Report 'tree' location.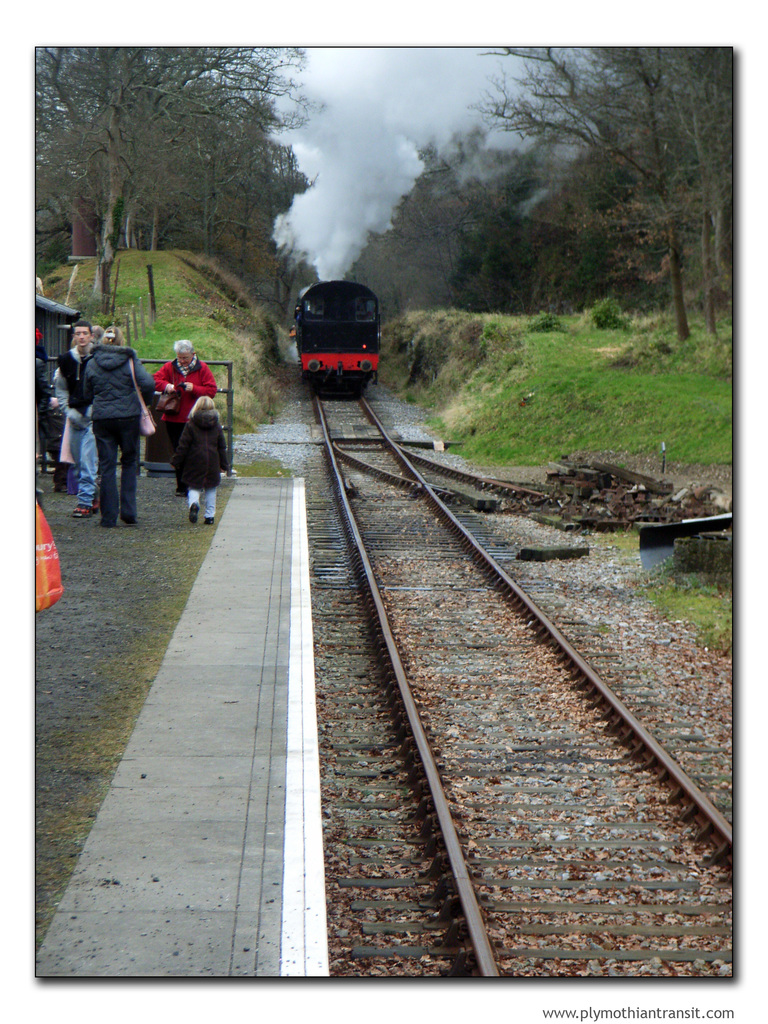
Report: pyautogui.locateOnScreen(477, 45, 739, 340).
